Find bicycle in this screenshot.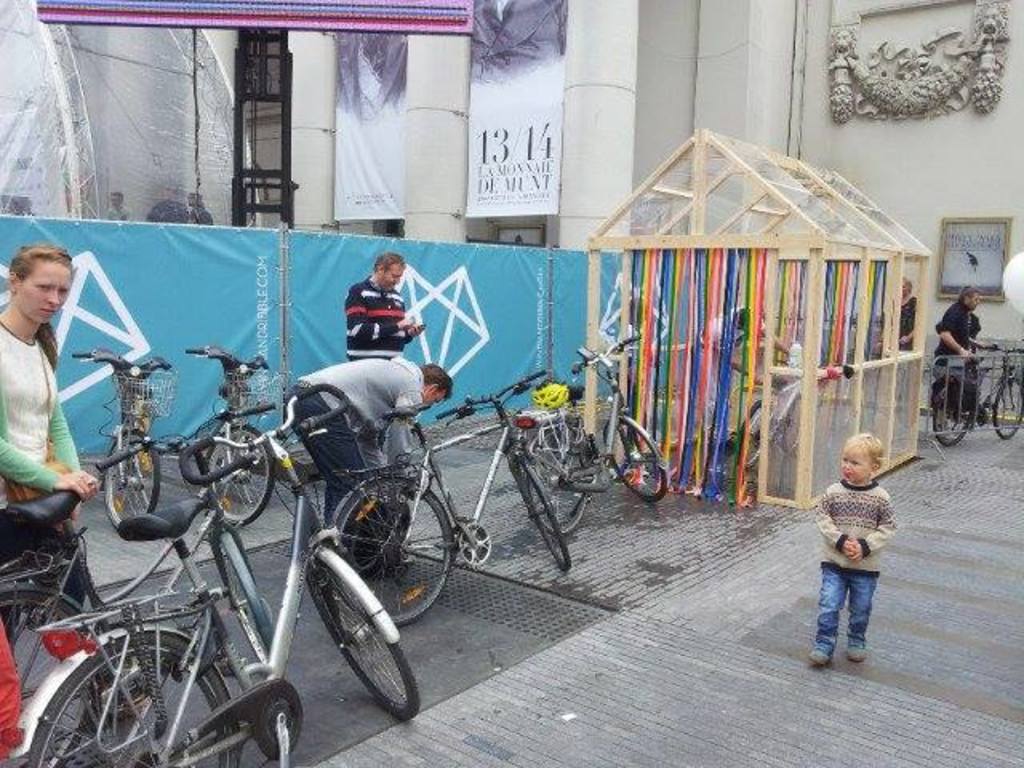
The bounding box for bicycle is [x1=179, y1=347, x2=275, y2=536].
